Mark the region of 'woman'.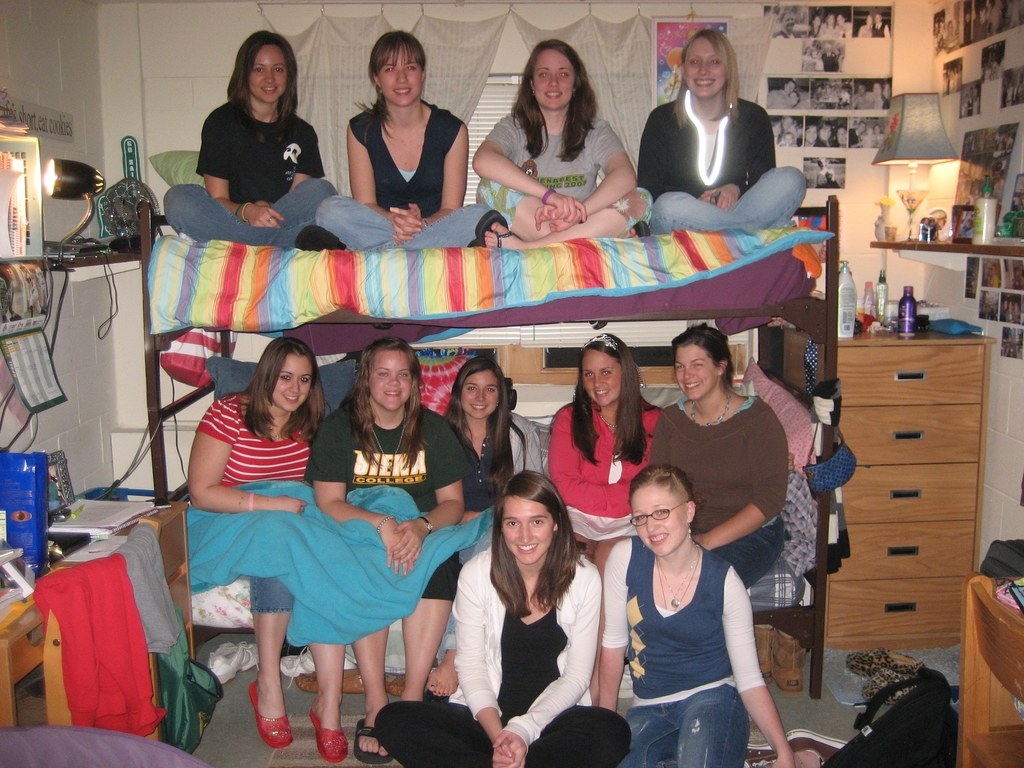
Region: [x1=593, y1=463, x2=849, y2=767].
